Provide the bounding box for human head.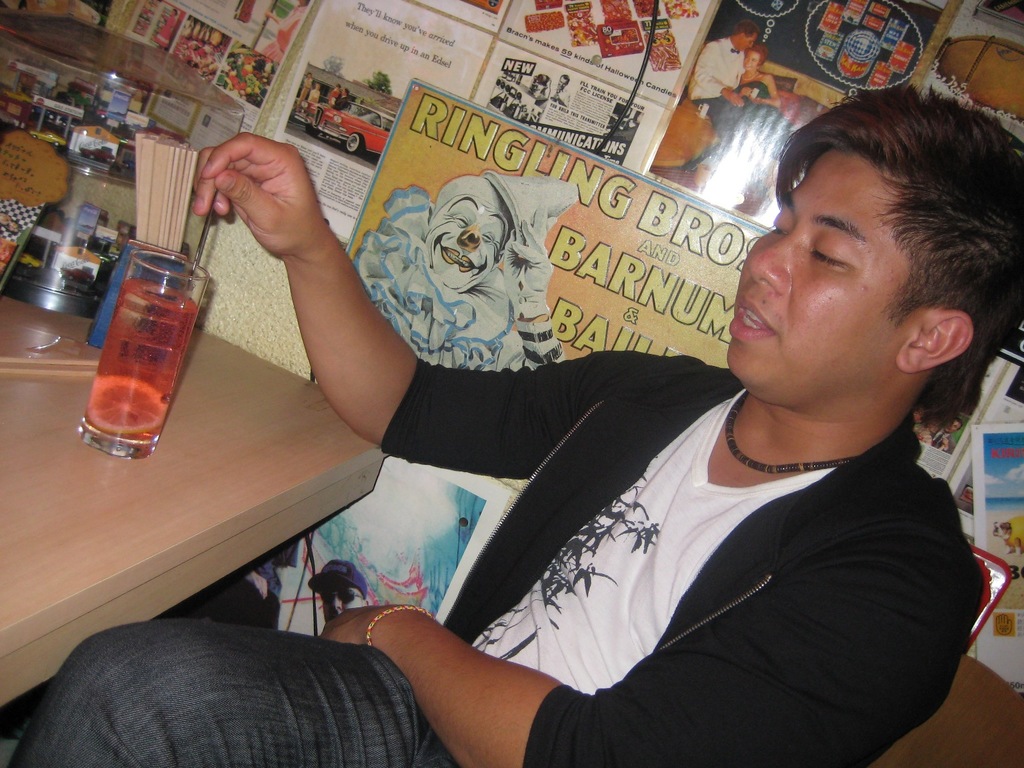
<region>423, 177, 511, 279</region>.
